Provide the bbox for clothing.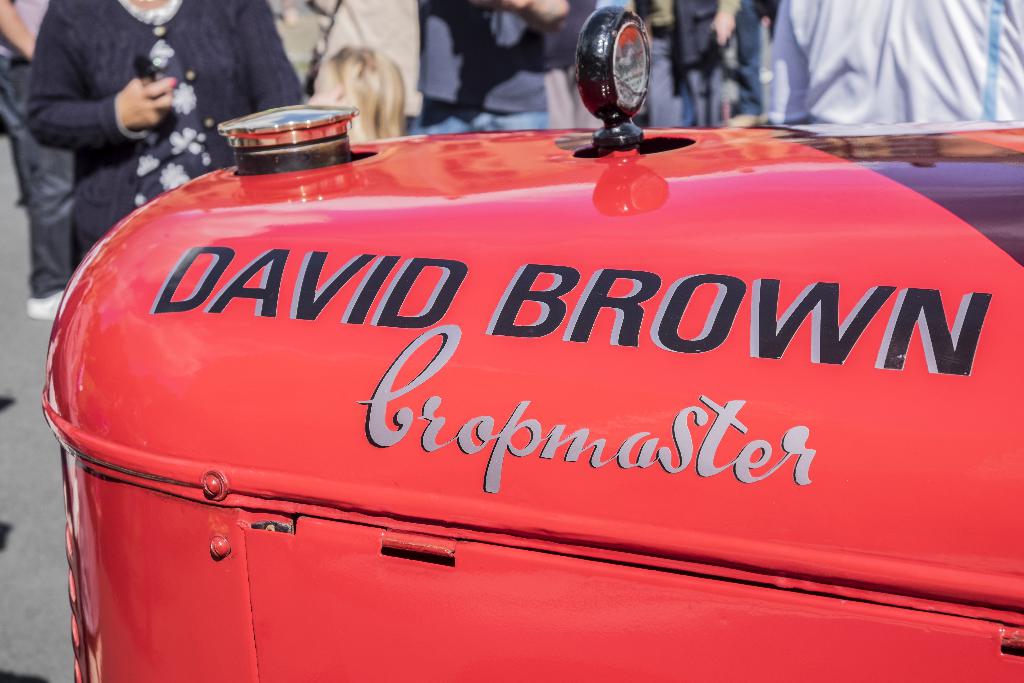
Rect(413, 0, 561, 138).
